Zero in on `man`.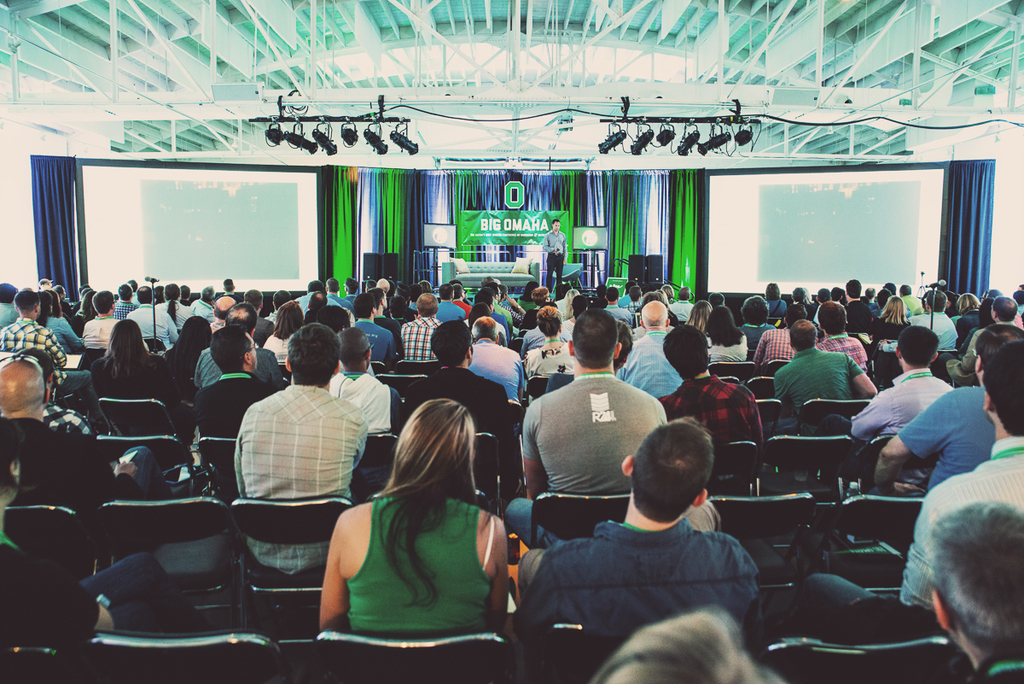
Zeroed in: 0, 286, 70, 371.
